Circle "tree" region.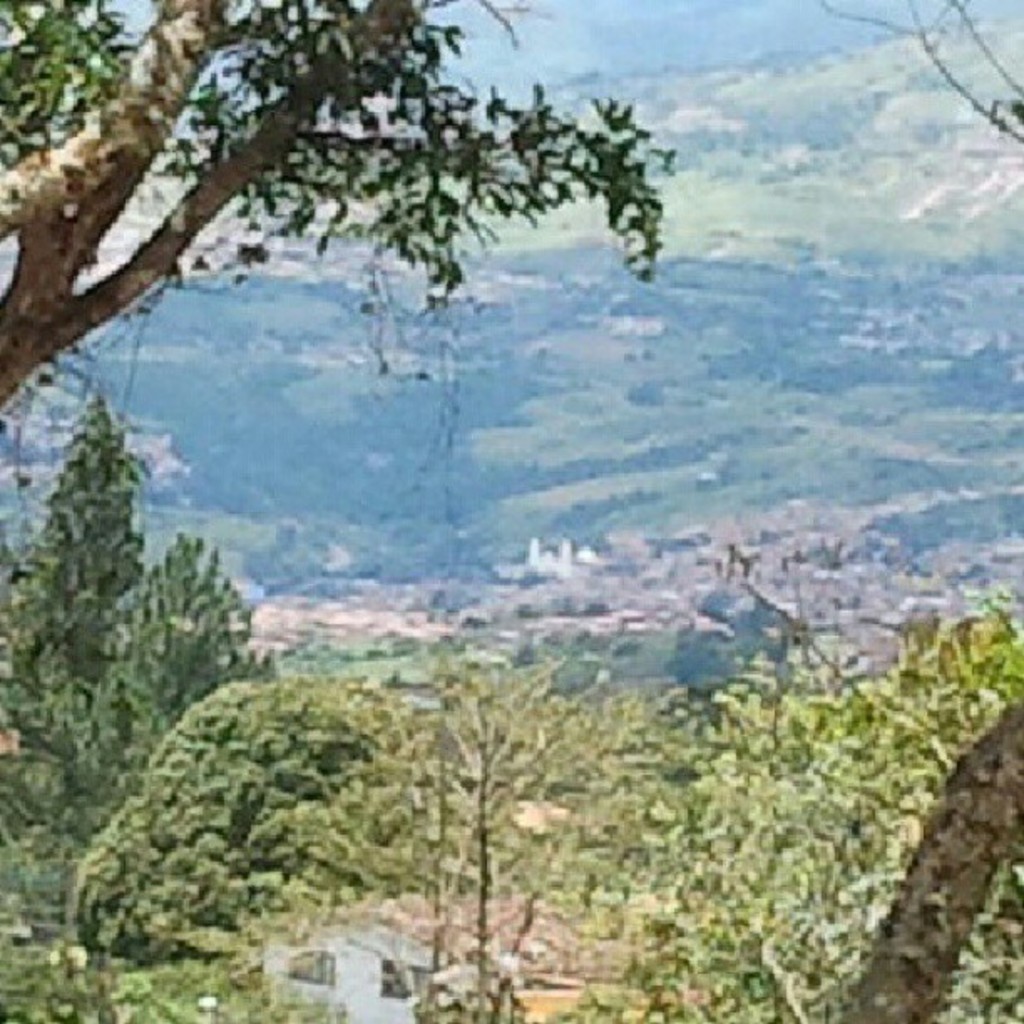
Region: <region>0, 0, 681, 410</region>.
